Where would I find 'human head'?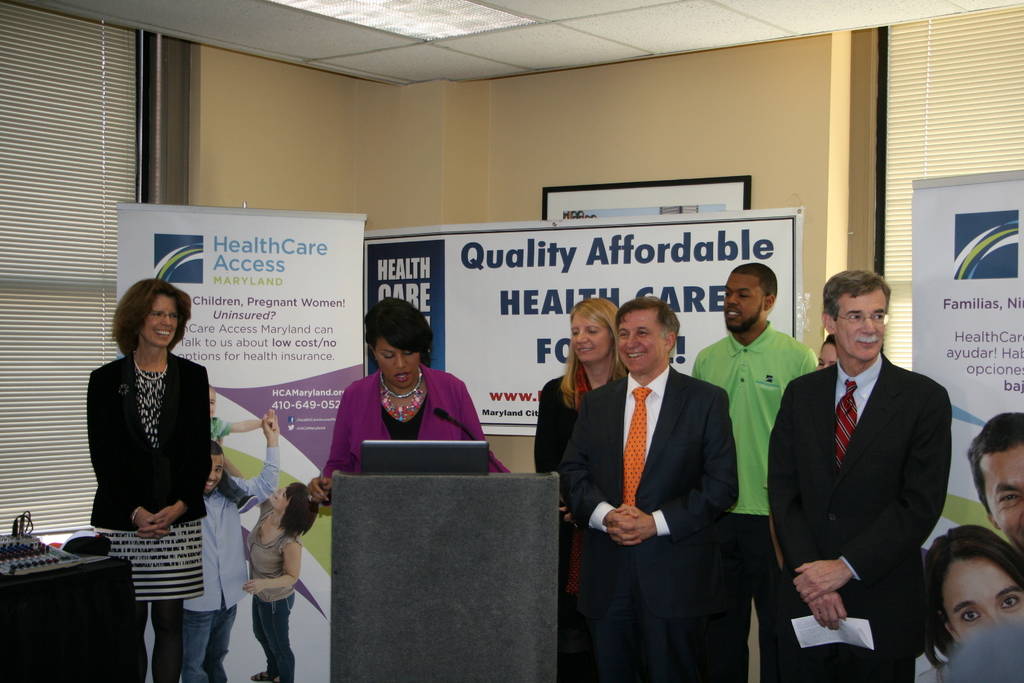
At [x1=965, y1=407, x2=1023, y2=554].
